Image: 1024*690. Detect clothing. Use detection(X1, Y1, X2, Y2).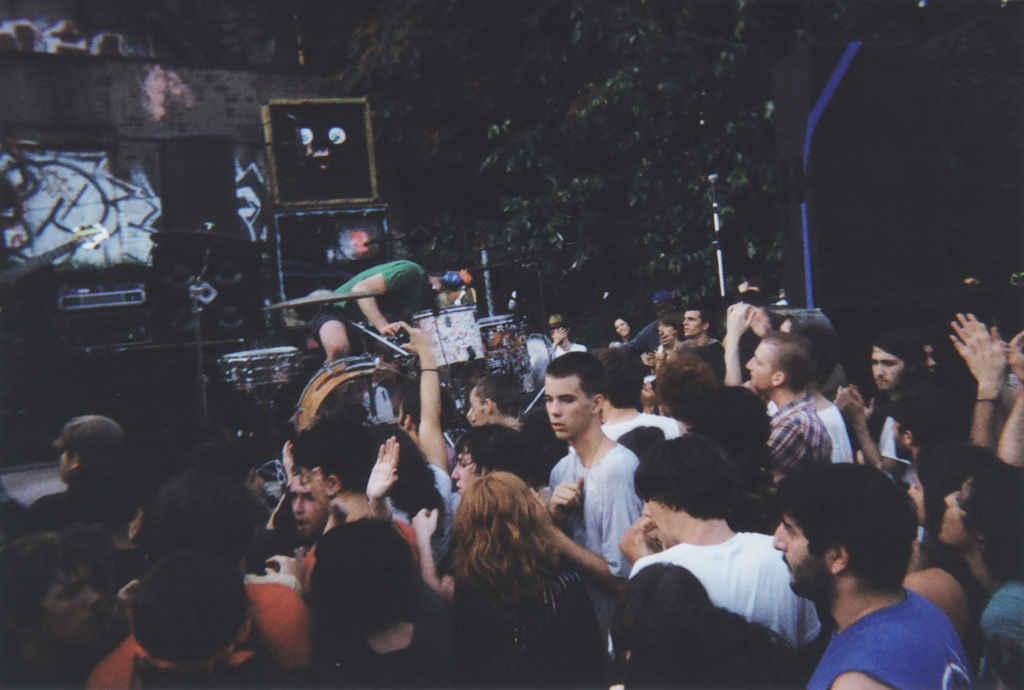
detection(458, 572, 599, 689).
